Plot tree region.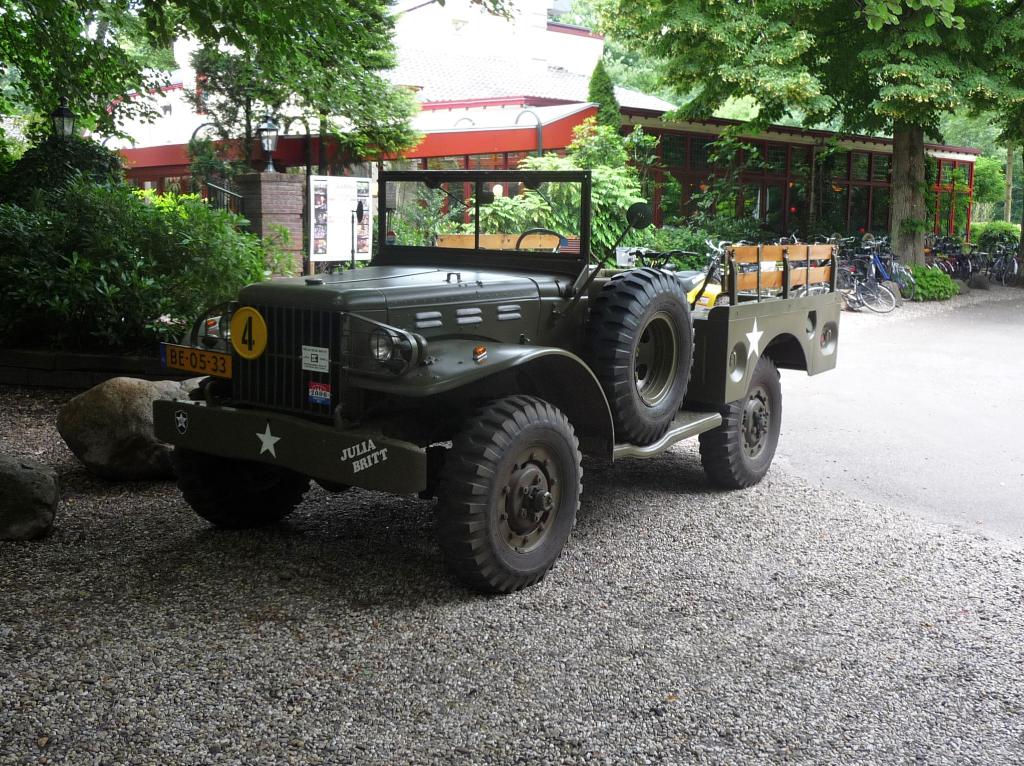
Plotted at <bbox>564, 0, 1023, 280</bbox>.
